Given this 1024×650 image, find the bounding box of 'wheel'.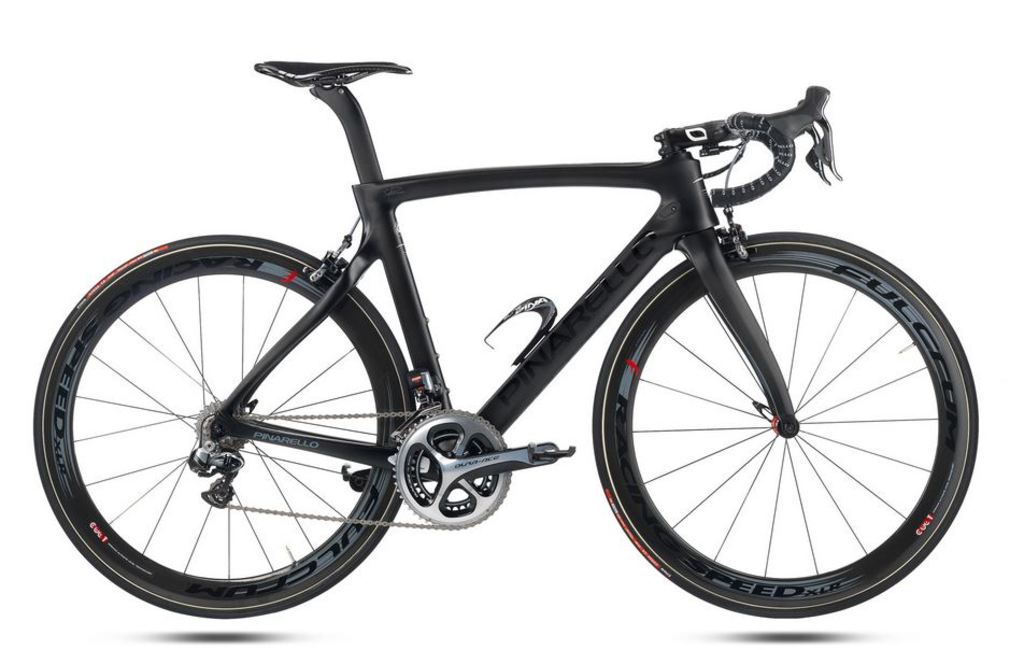
(587, 229, 981, 616).
